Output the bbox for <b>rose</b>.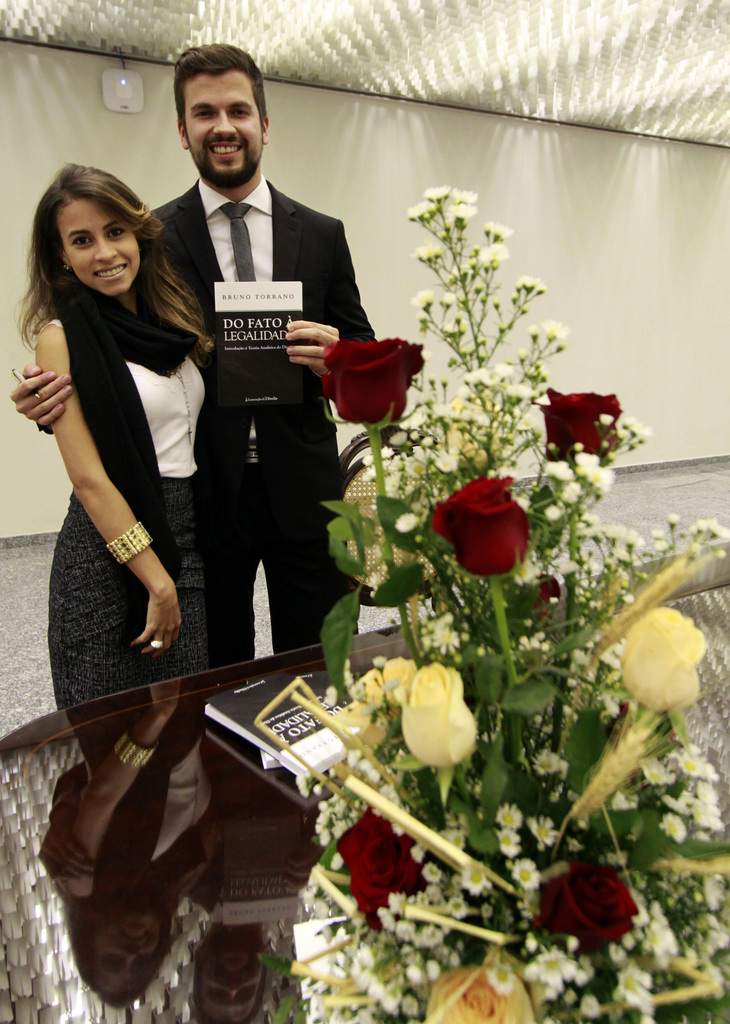
419,946,539,1023.
